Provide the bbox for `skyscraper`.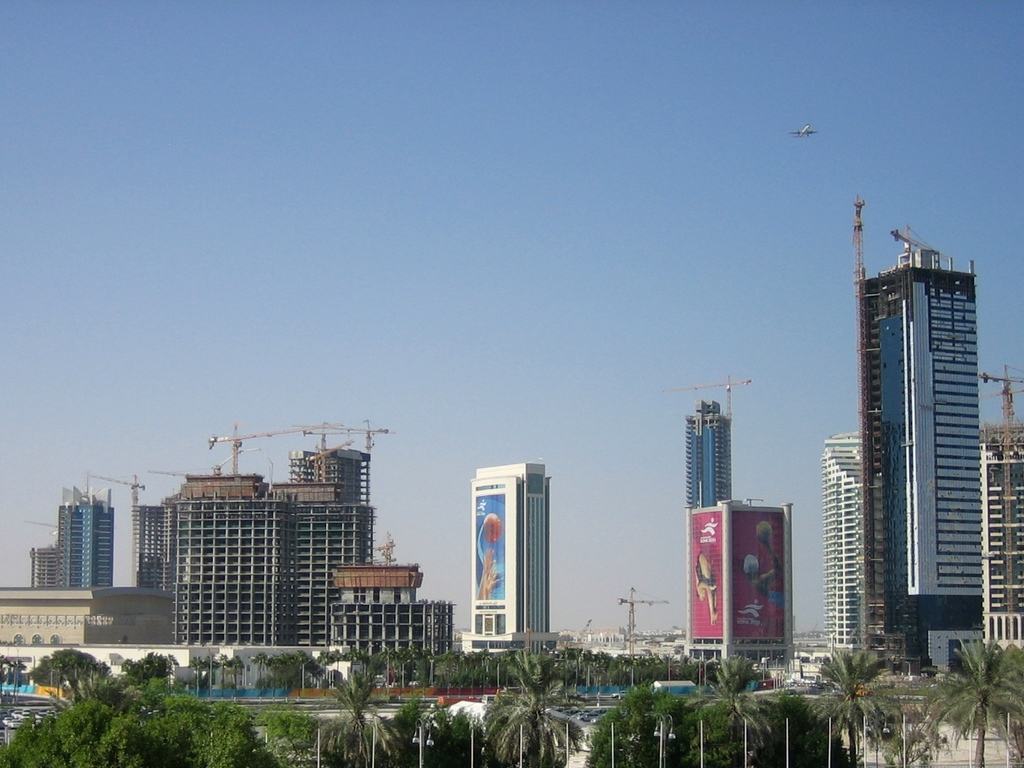
{"left": 295, "top": 424, "right": 391, "bottom": 504}.
